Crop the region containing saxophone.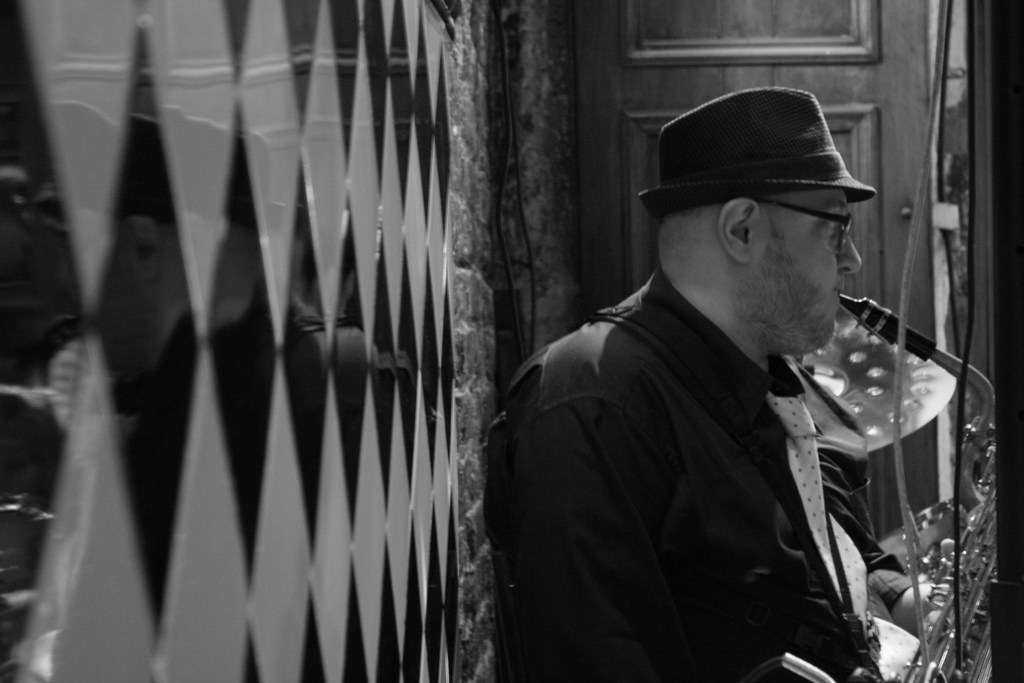
Crop region: BBox(838, 294, 996, 682).
